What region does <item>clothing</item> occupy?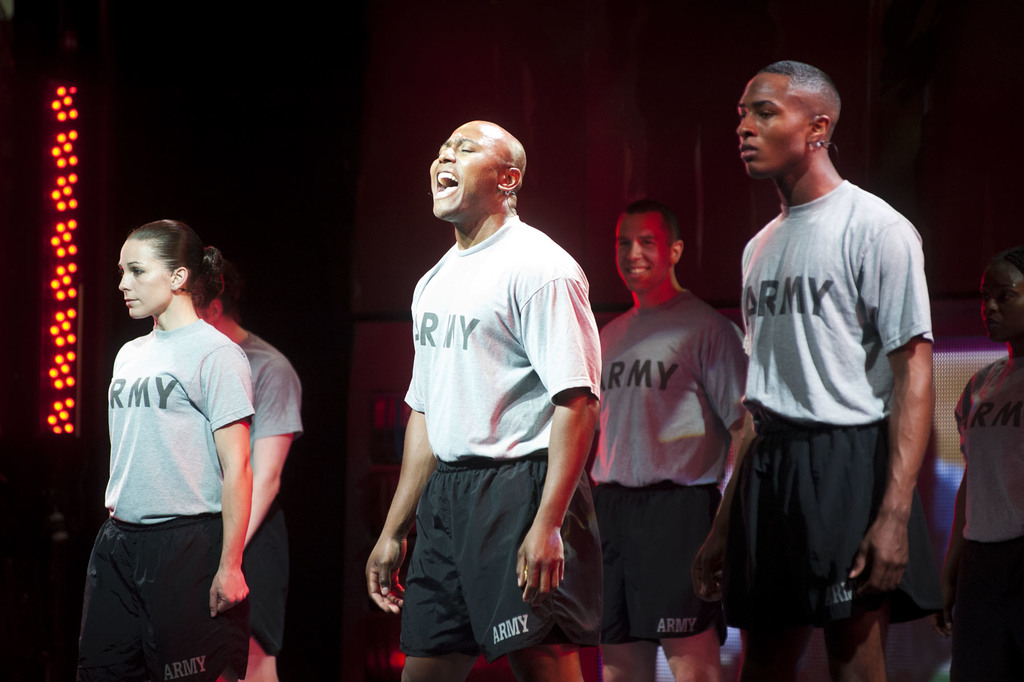
box(81, 320, 256, 681).
